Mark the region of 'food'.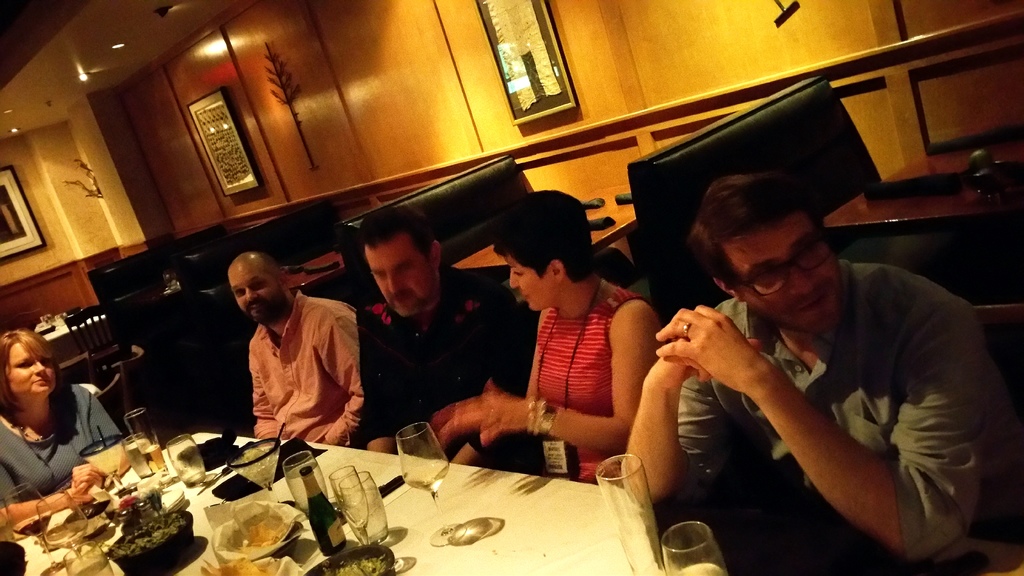
Region: detection(324, 553, 391, 575).
